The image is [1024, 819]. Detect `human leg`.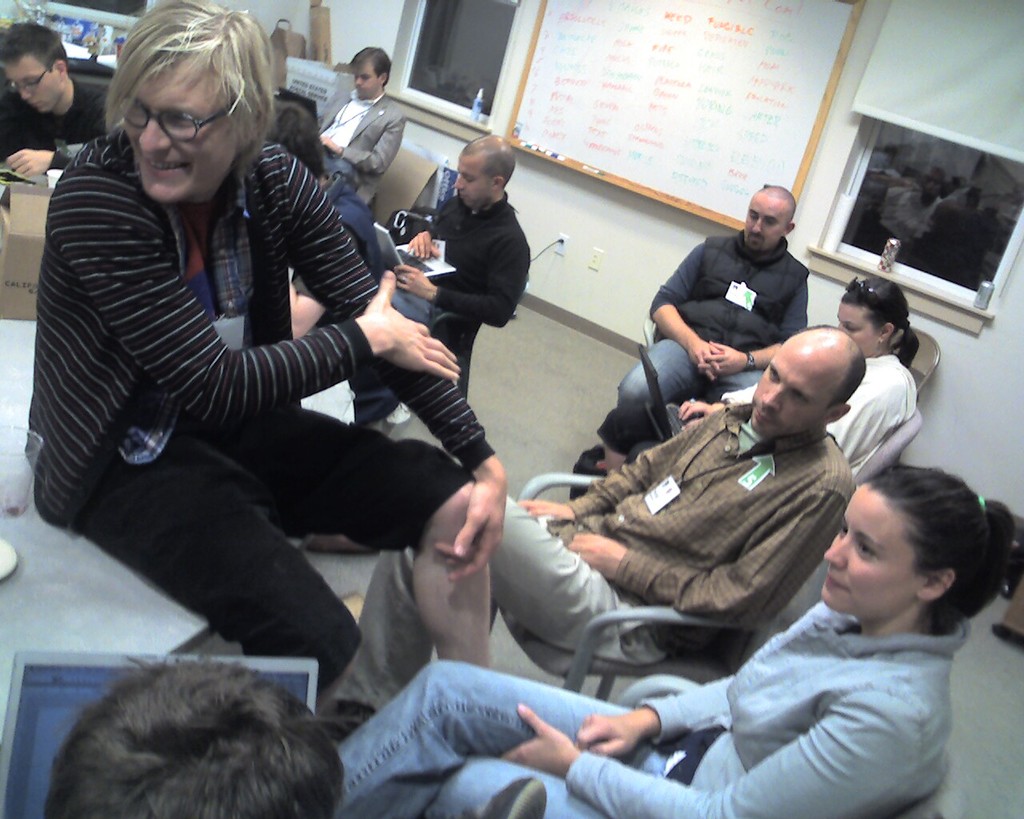
Detection: [414,757,608,818].
